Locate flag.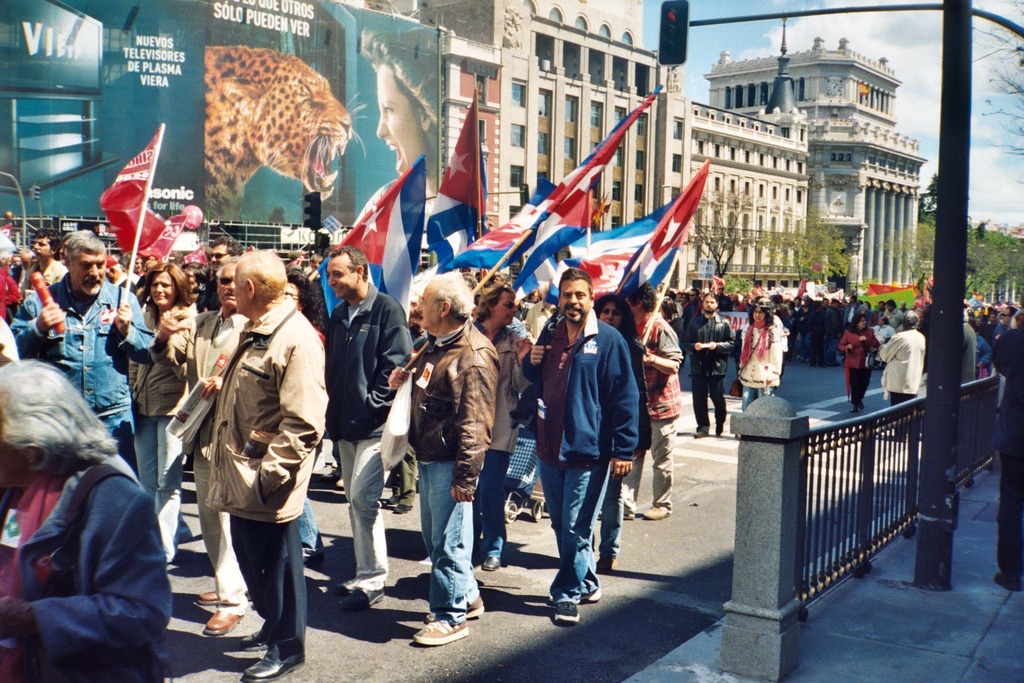
Bounding box: l=139, t=222, r=181, b=260.
